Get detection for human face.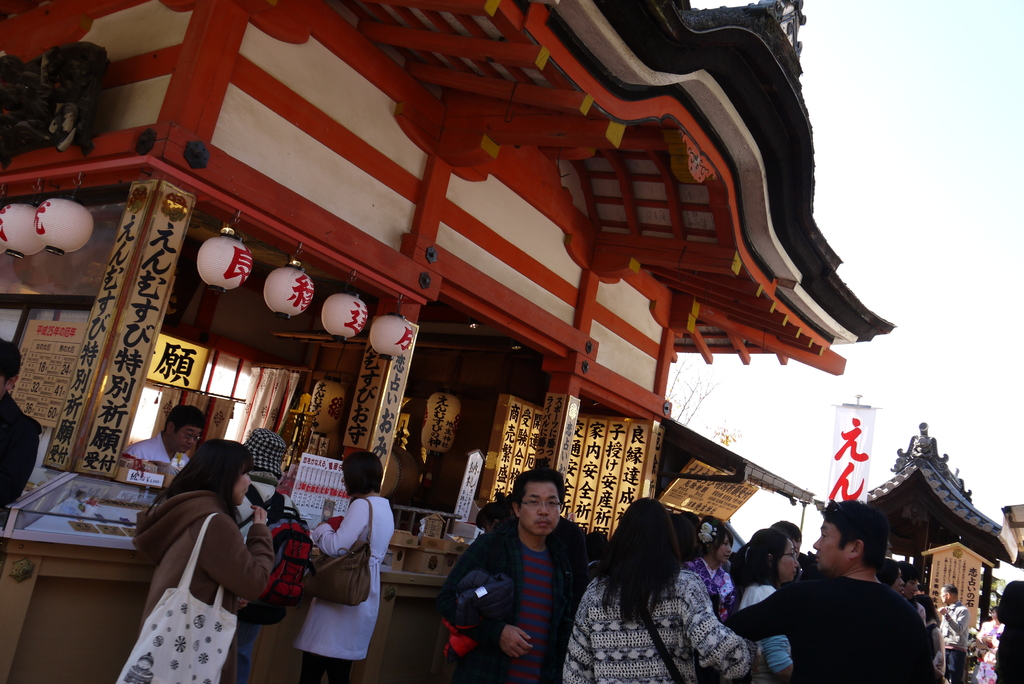
Detection: box=[481, 523, 490, 532].
